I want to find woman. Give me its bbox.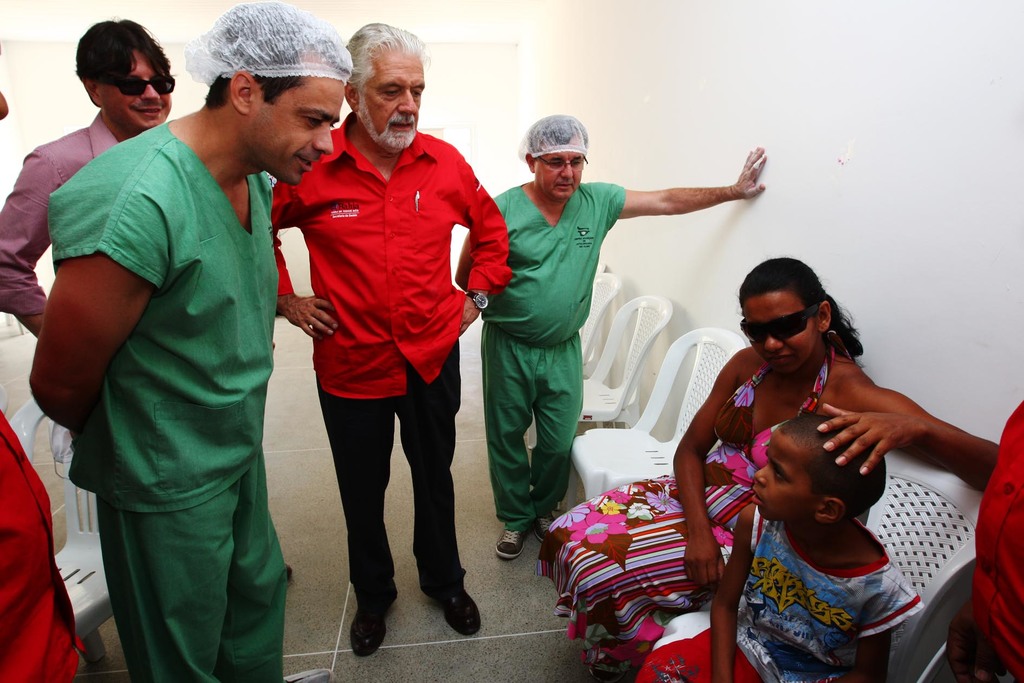
pyautogui.locateOnScreen(531, 257, 1002, 677).
